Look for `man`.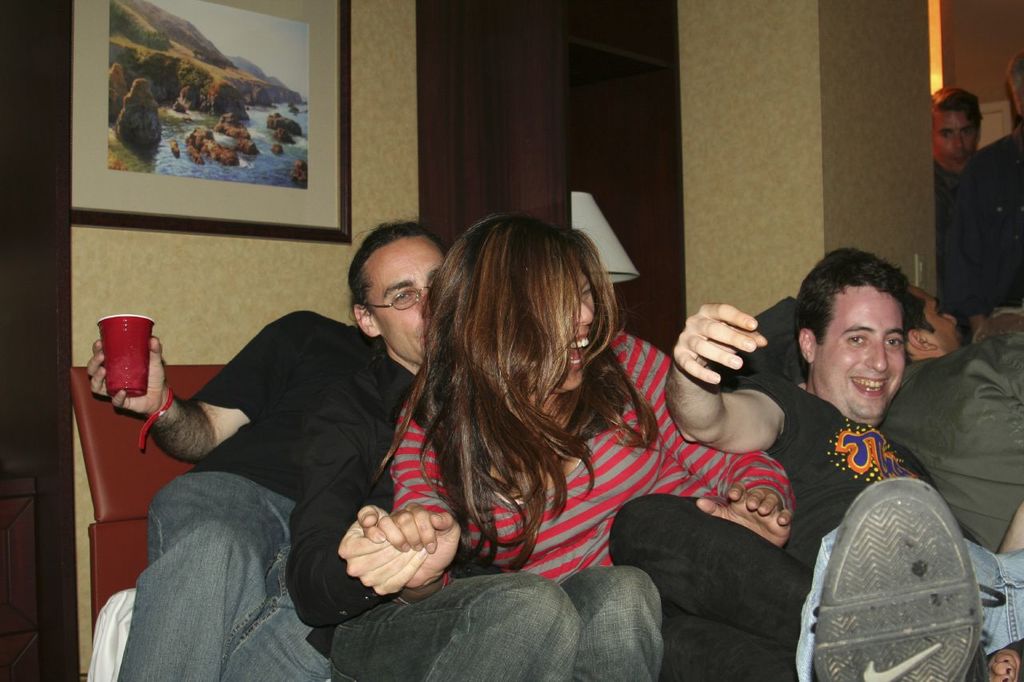
Found: region(878, 285, 1023, 555).
